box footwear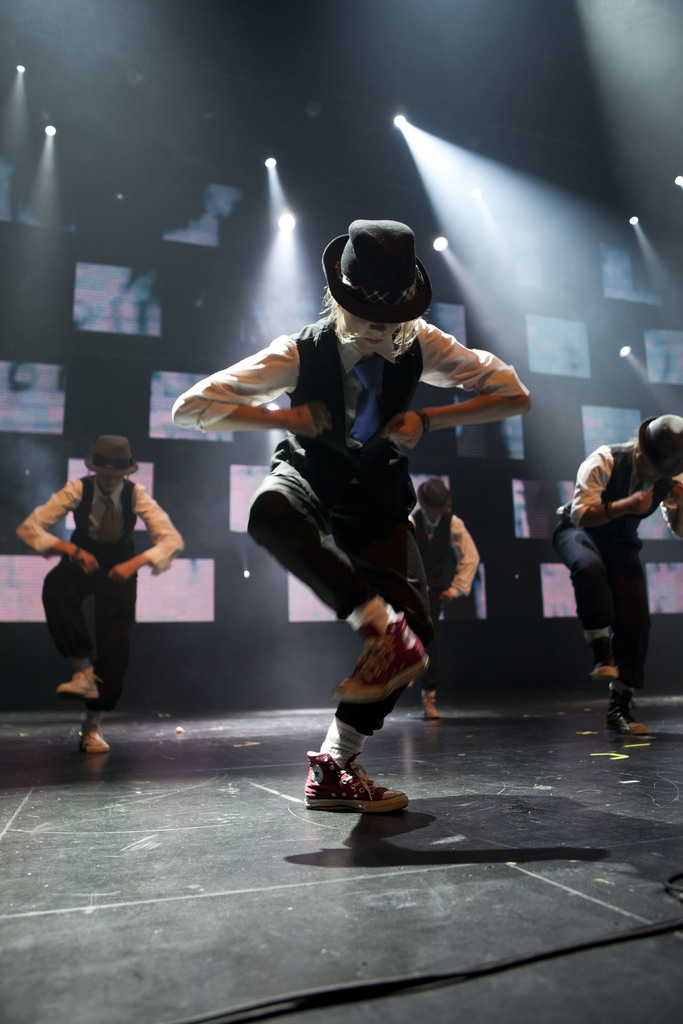
293:744:406:811
